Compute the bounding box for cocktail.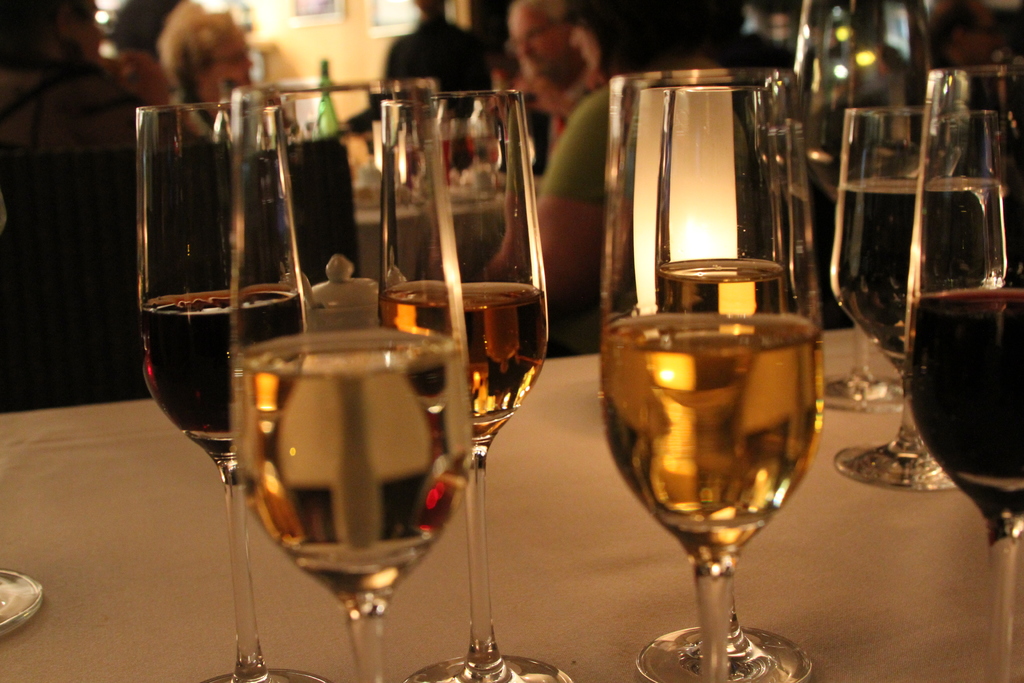
[376,96,579,682].
